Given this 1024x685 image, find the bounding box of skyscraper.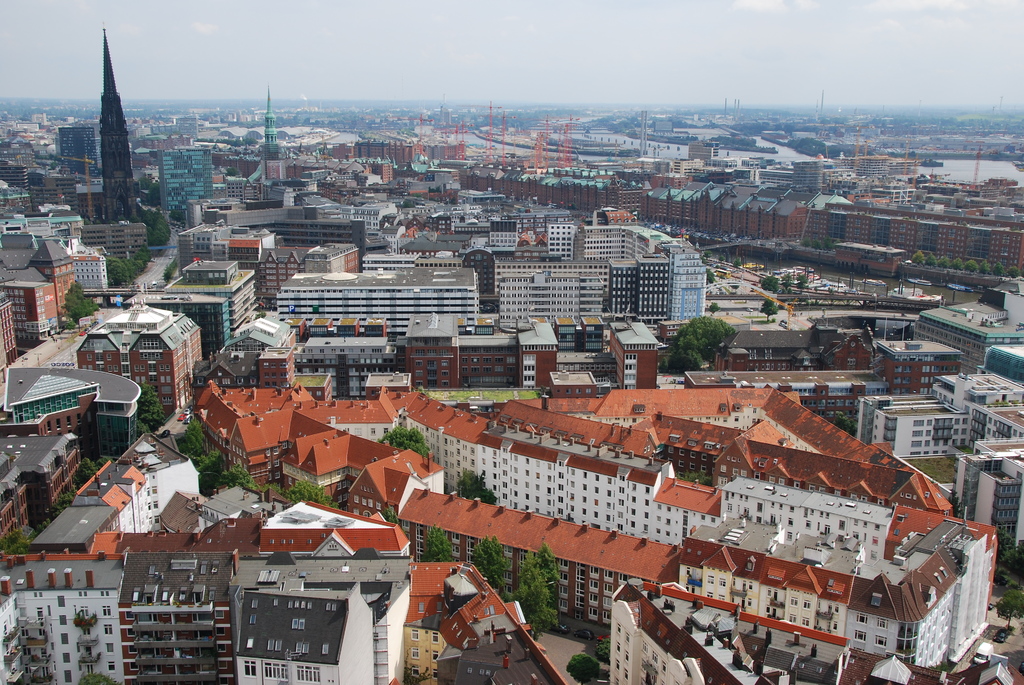
BBox(102, 28, 143, 224).
